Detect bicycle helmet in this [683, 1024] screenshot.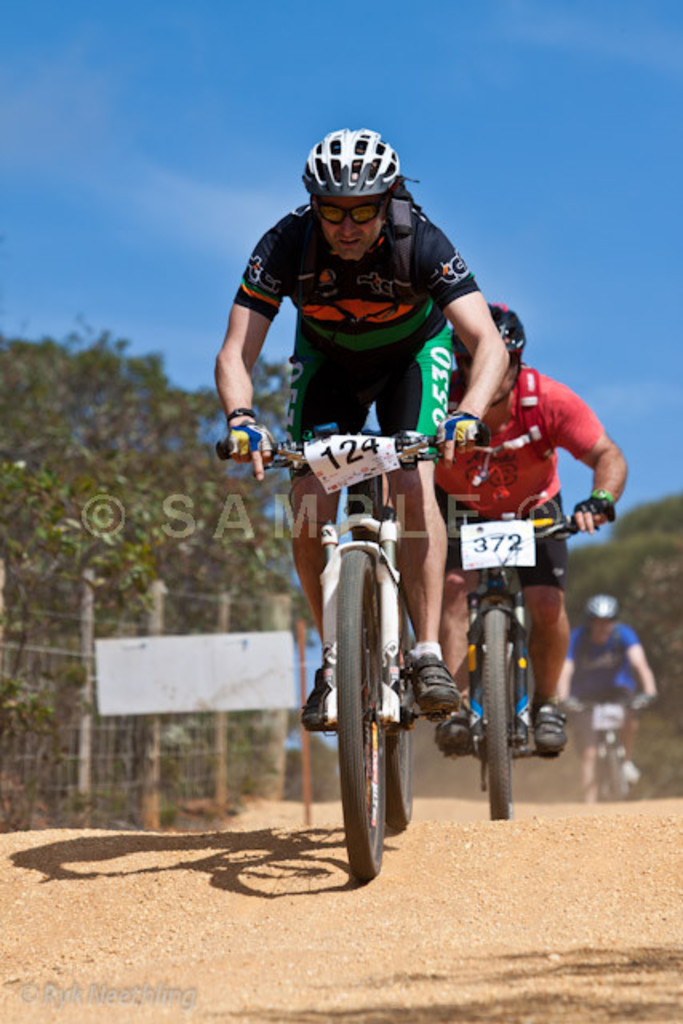
Detection: box(296, 118, 405, 259).
